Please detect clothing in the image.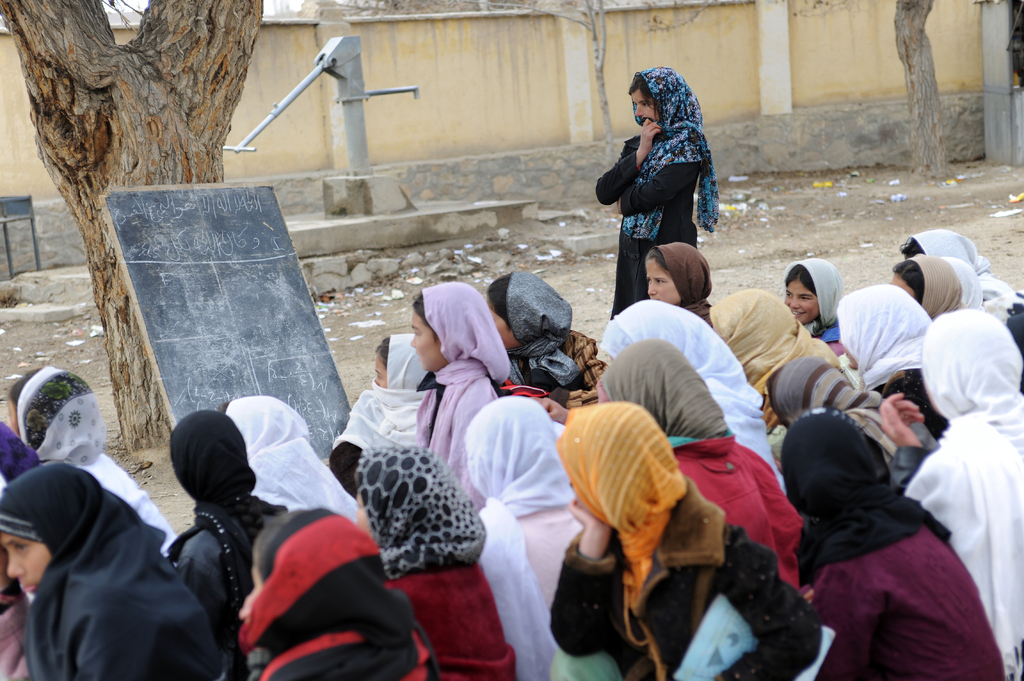
386,568,528,680.
